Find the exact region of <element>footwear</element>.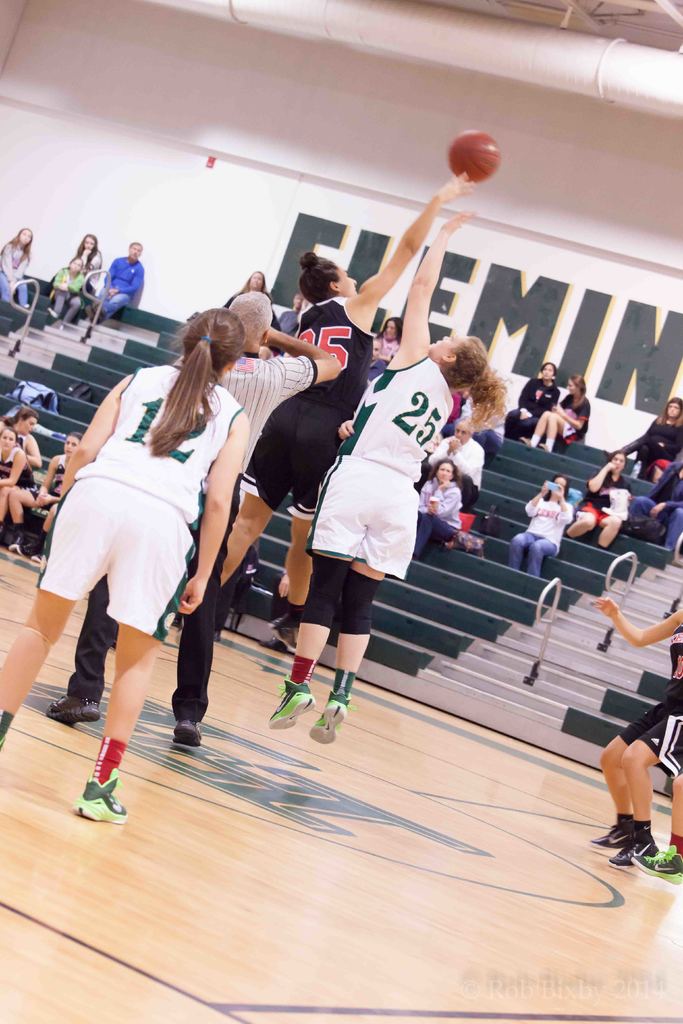
Exact region: <box>605,825,648,874</box>.
